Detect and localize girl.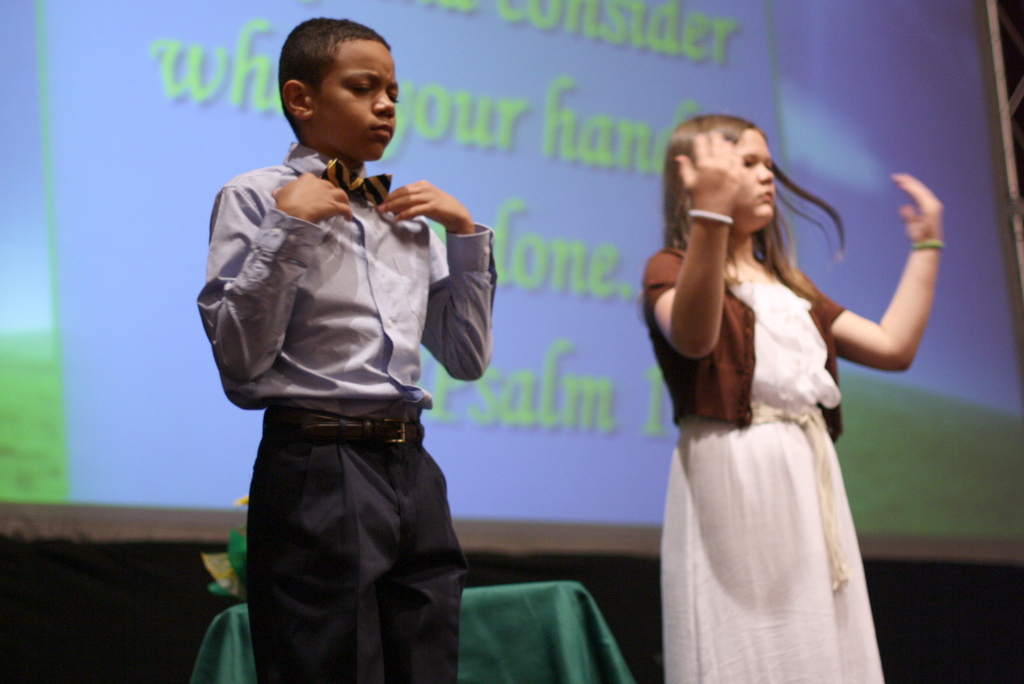
Localized at <box>641,110,948,683</box>.
